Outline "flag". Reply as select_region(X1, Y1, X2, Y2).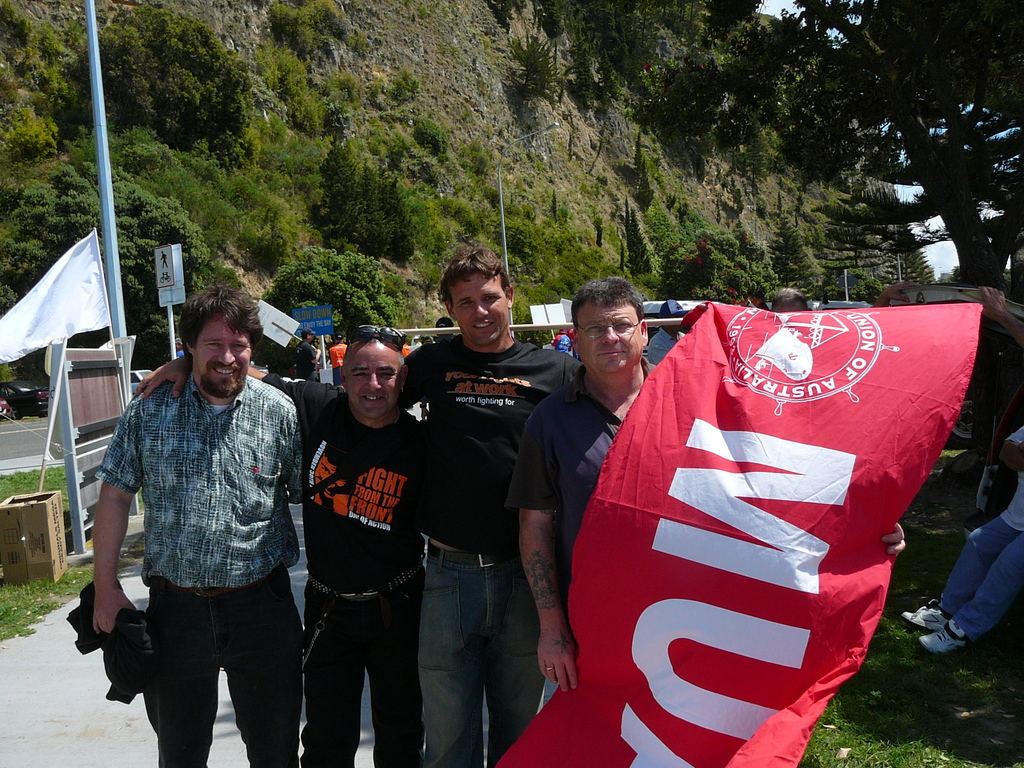
select_region(554, 337, 575, 358).
